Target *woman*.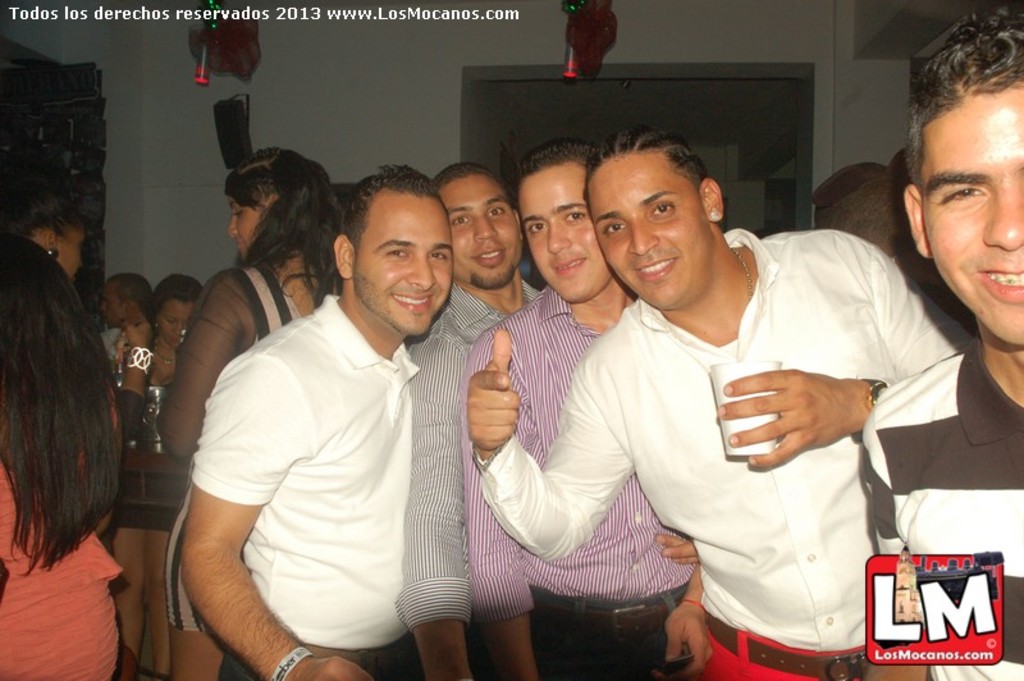
Target region: x1=0 y1=230 x2=129 y2=680.
